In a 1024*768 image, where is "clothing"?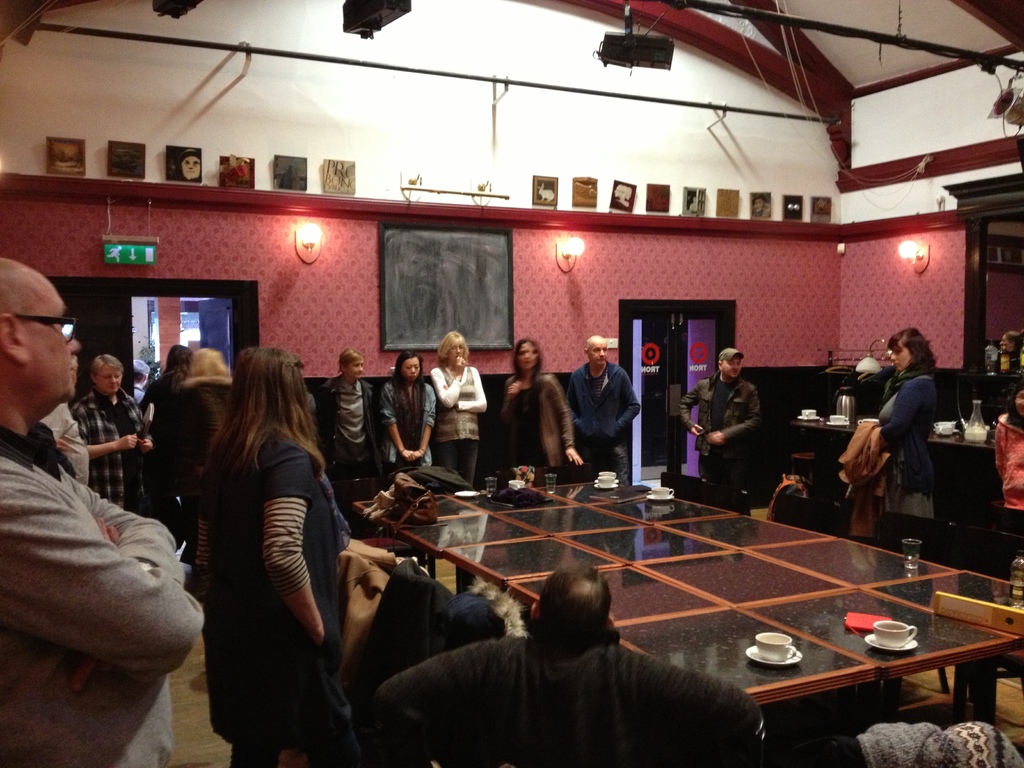
880 371 938 552.
